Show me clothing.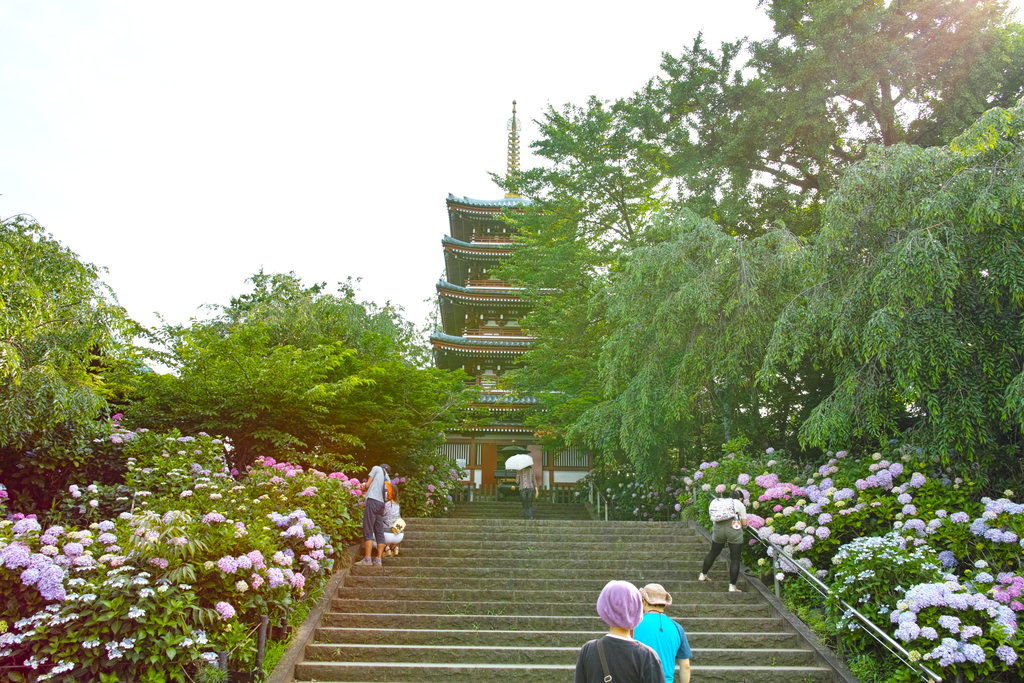
clothing is here: detection(570, 633, 664, 682).
